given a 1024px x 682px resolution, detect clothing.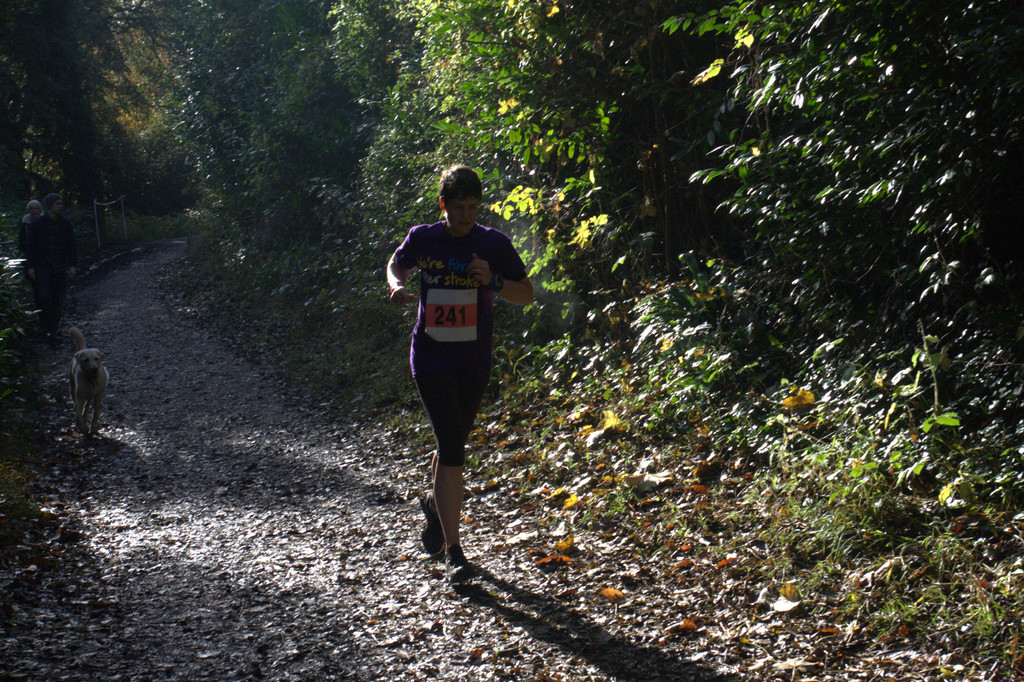
{"x1": 386, "y1": 224, "x2": 542, "y2": 475}.
